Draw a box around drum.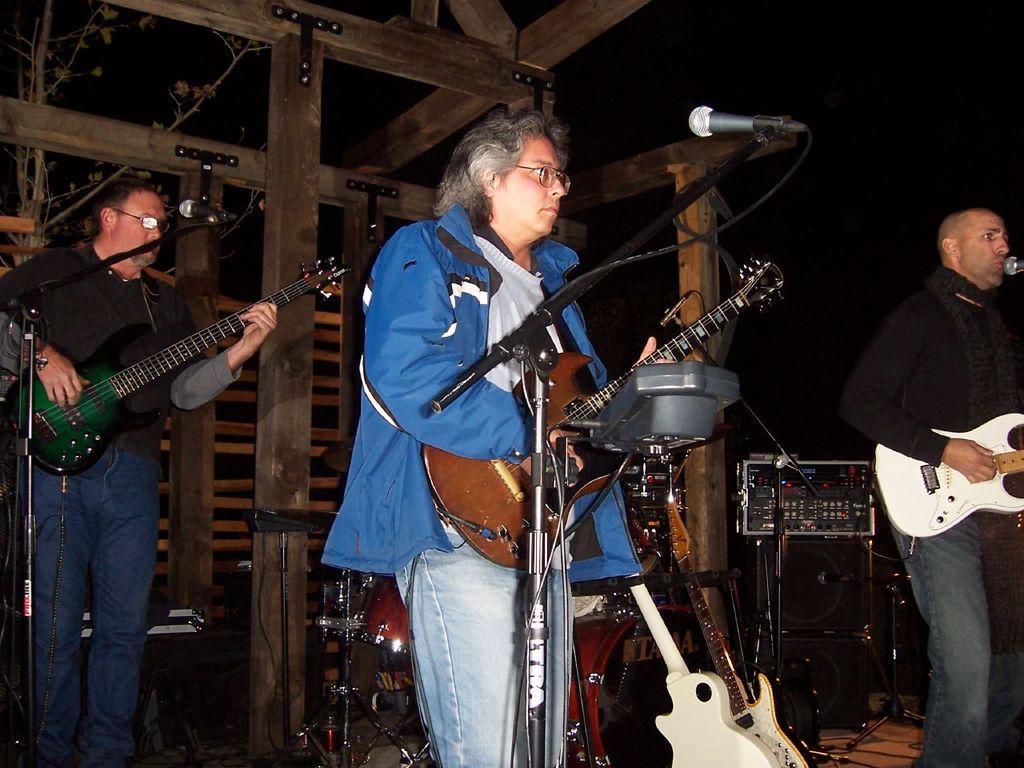
(left=565, top=601, right=715, bottom=767).
